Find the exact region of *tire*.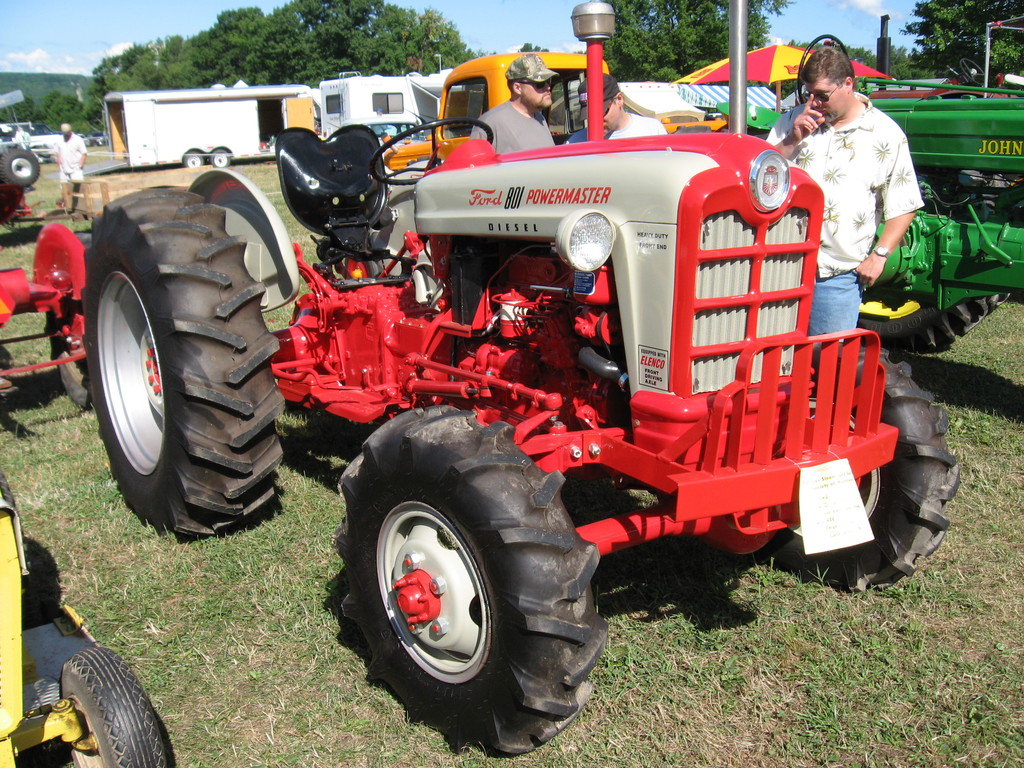
Exact region: [40,312,96,408].
